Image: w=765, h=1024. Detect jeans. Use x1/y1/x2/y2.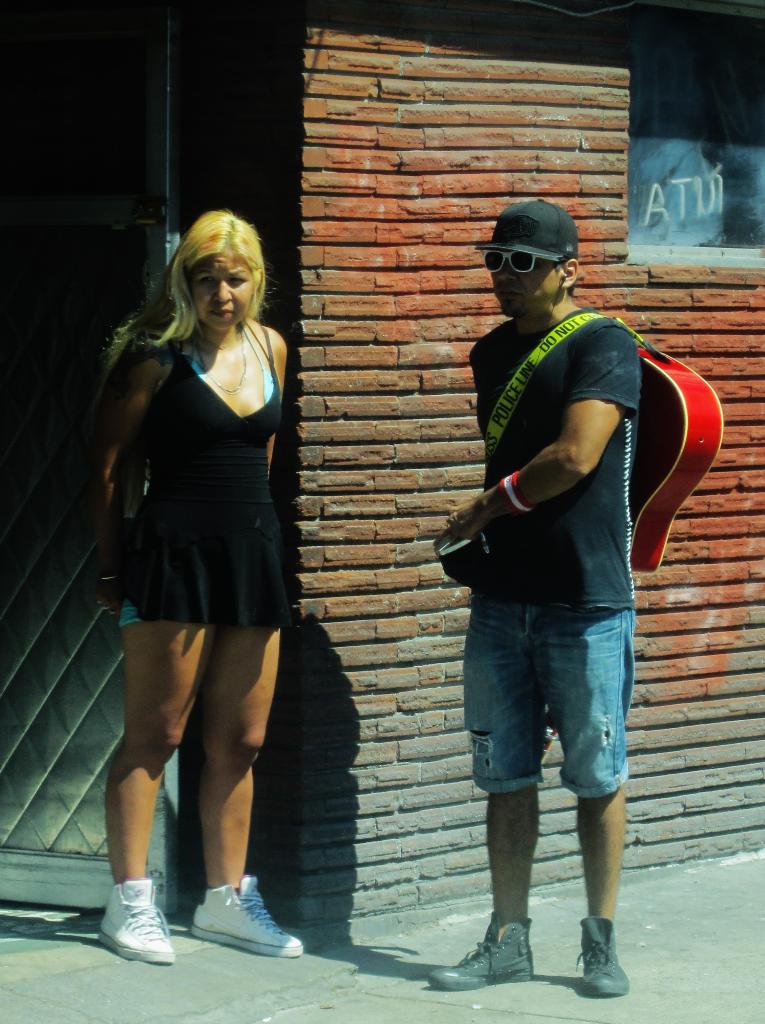
119/600/145/619.
